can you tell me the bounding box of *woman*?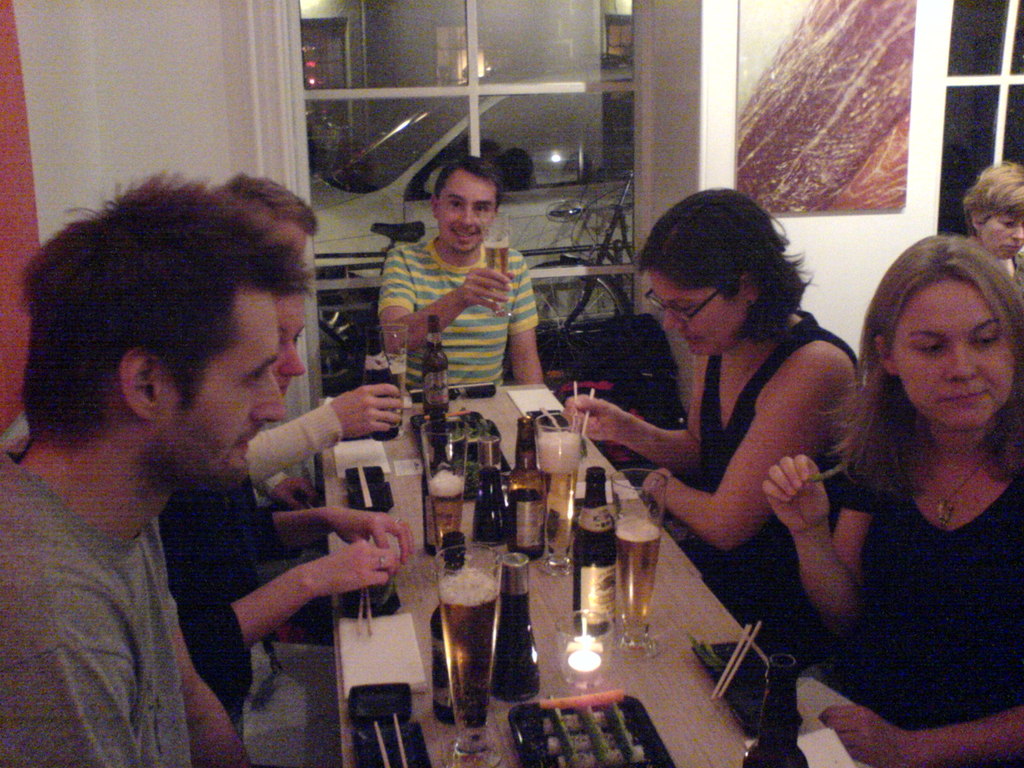
157 240 421 733.
